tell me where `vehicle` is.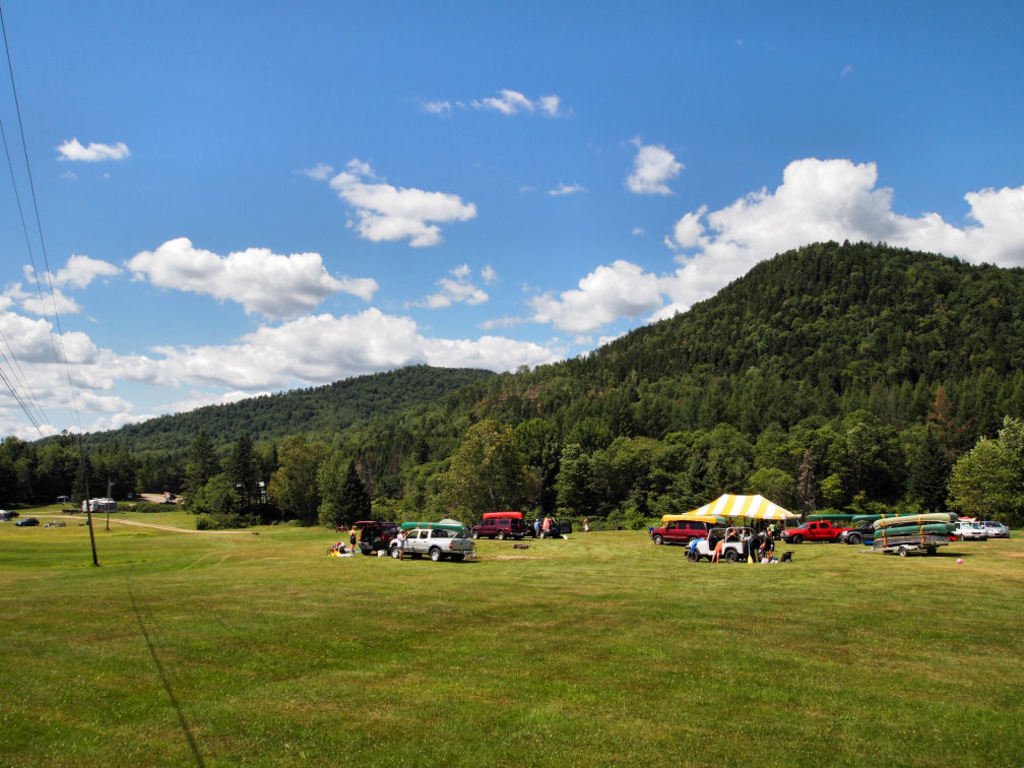
`vehicle` is at {"left": 654, "top": 513, "right": 715, "bottom": 542}.
